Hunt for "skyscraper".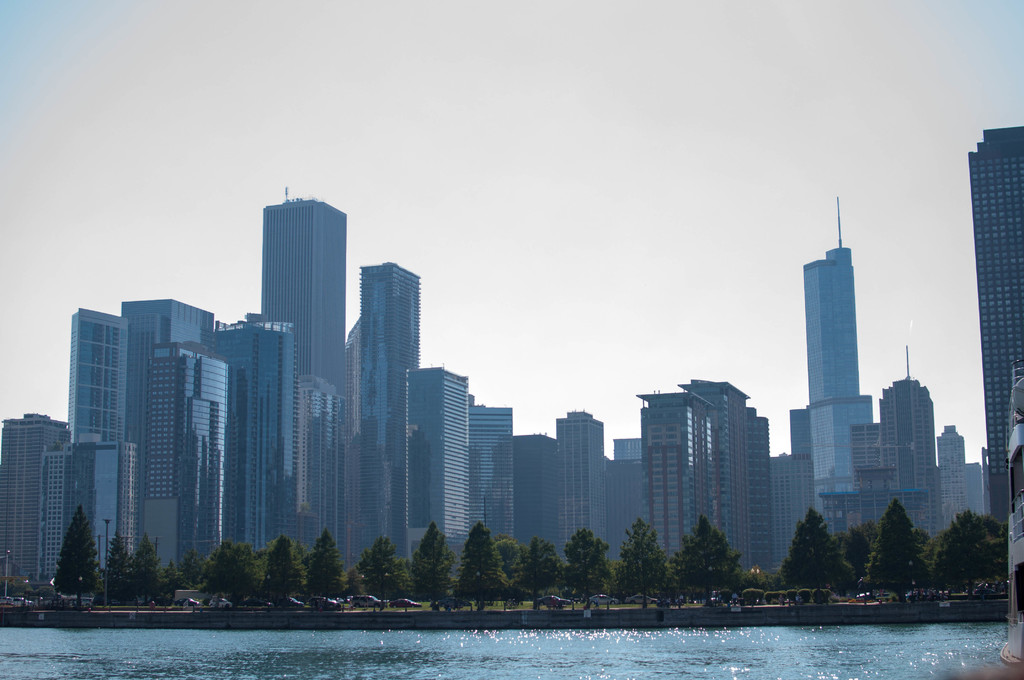
Hunted down at box=[789, 403, 813, 465].
